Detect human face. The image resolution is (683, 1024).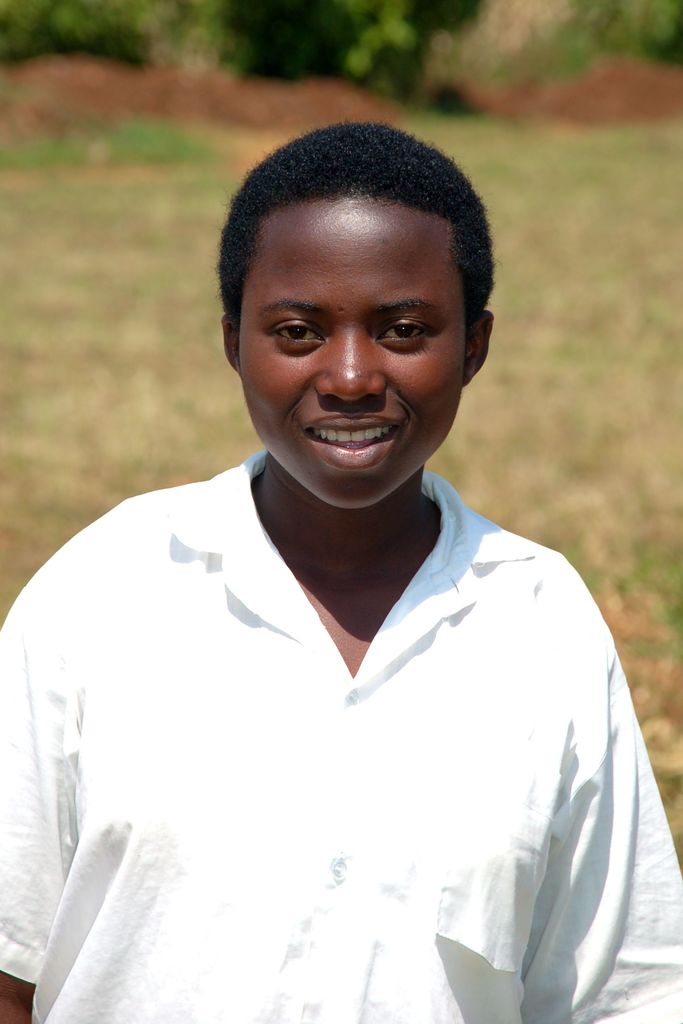
region(239, 211, 465, 506).
